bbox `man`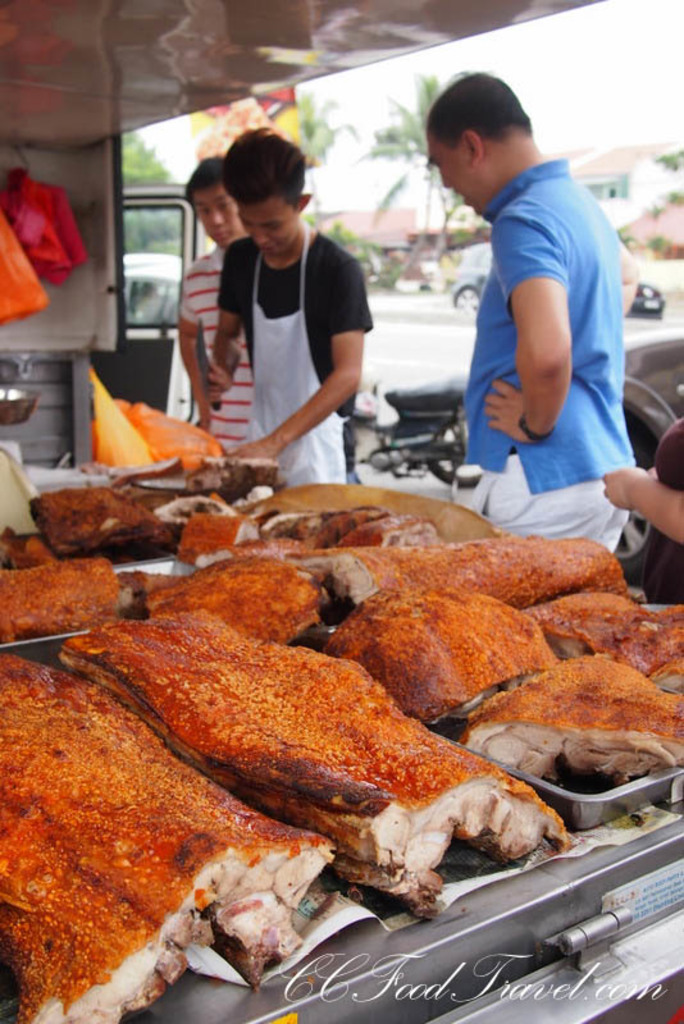
{"x1": 173, "y1": 151, "x2": 255, "y2": 451}
